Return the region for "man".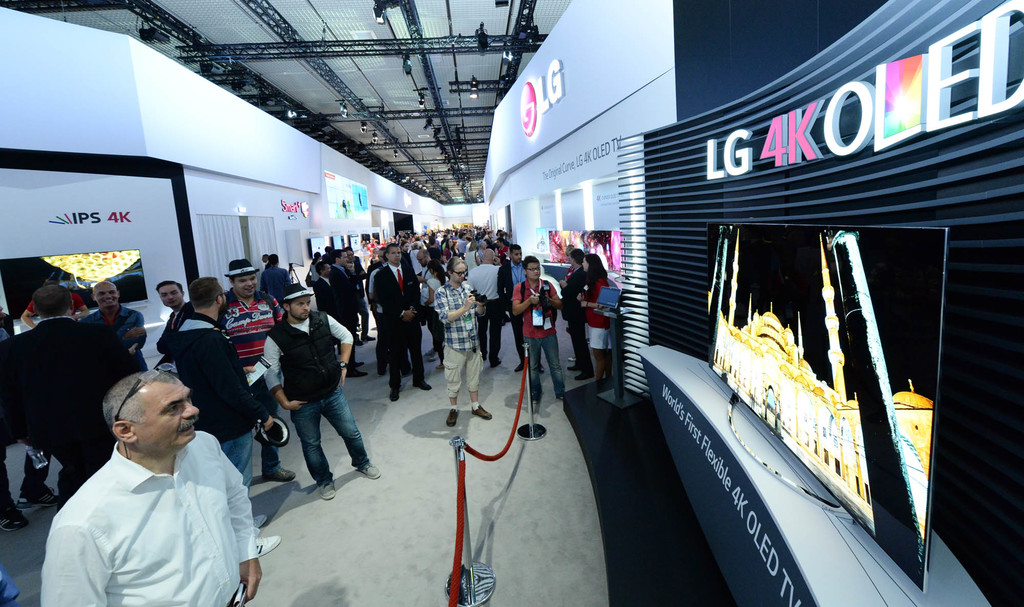
418:247:429:359.
